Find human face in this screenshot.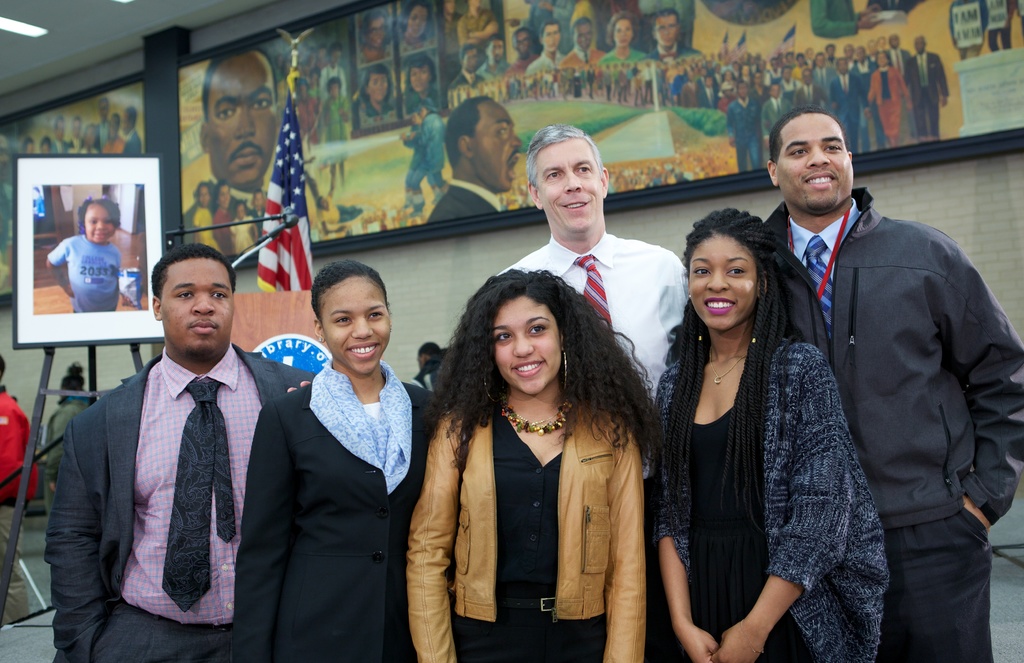
The bounding box for human face is bbox=[545, 24, 559, 49].
